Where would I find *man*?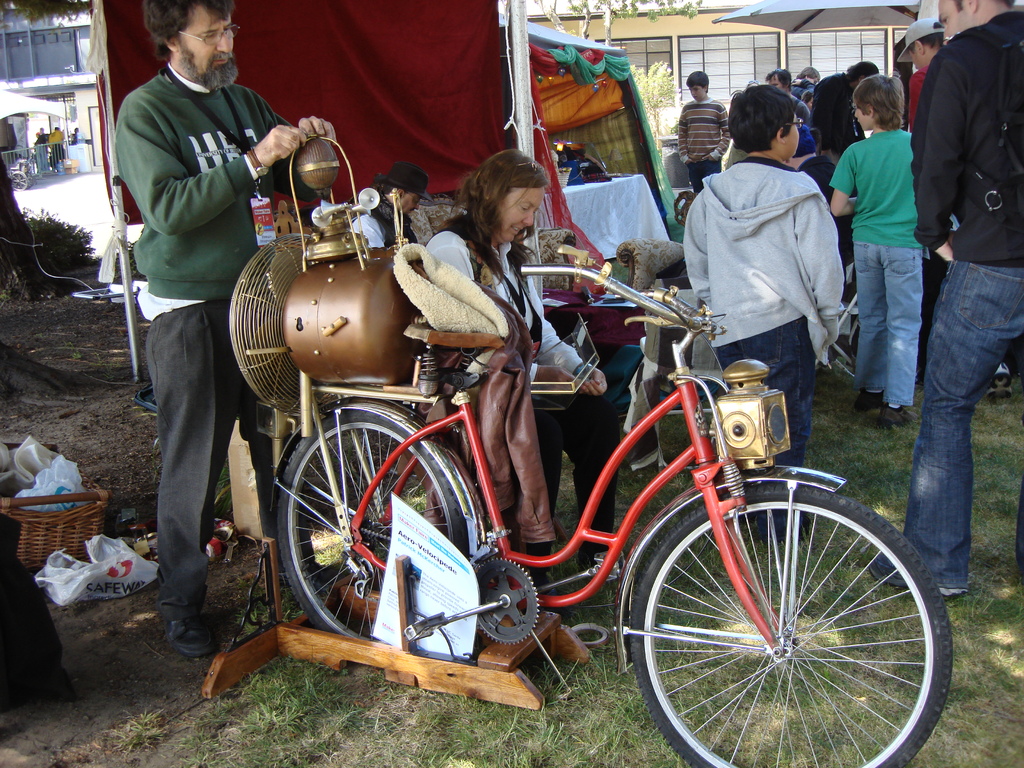
At locate(898, 16, 950, 389).
